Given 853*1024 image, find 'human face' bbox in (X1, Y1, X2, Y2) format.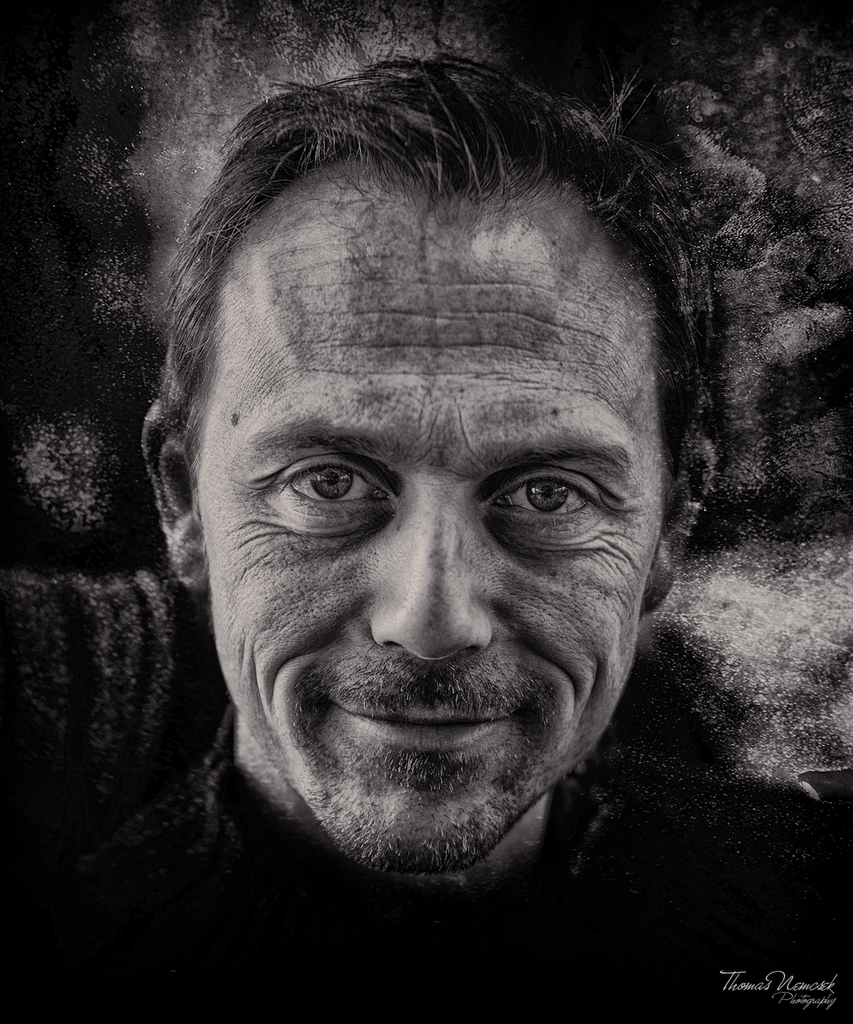
(206, 228, 642, 877).
